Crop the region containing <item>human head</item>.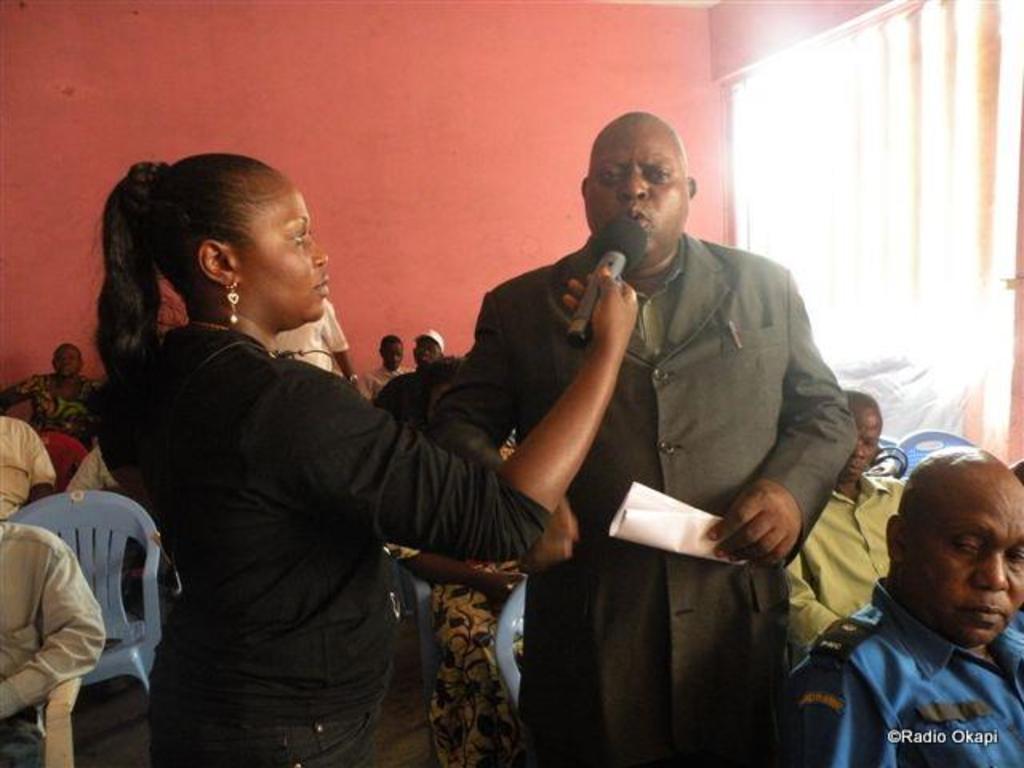
Crop region: locate(410, 328, 442, 366).
